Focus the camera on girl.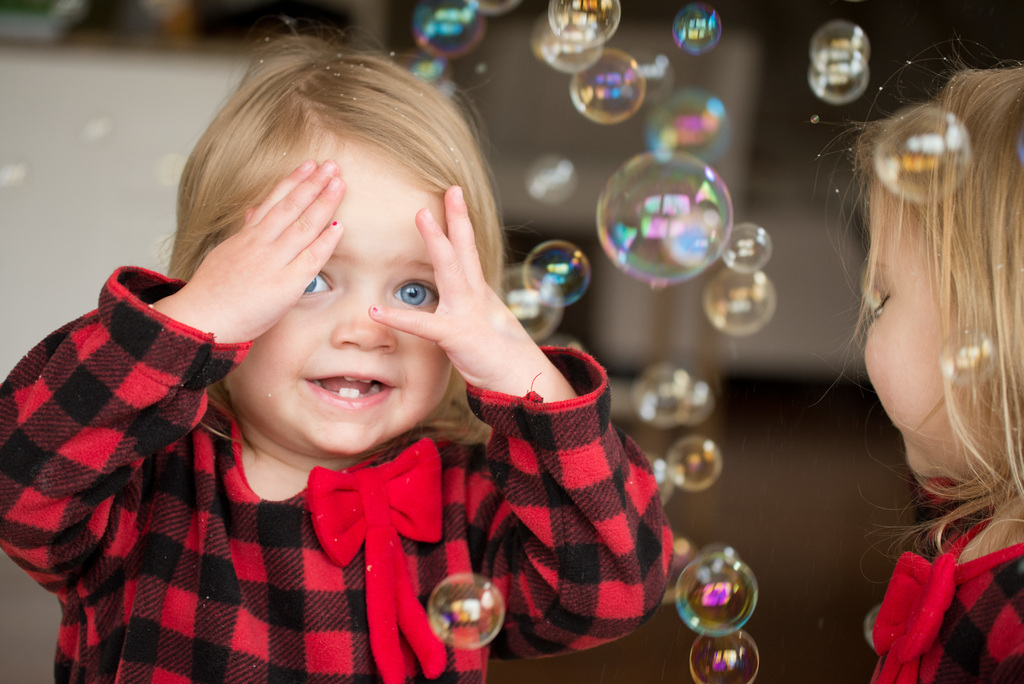
Focus region: (806, 26, 1023, 683).
